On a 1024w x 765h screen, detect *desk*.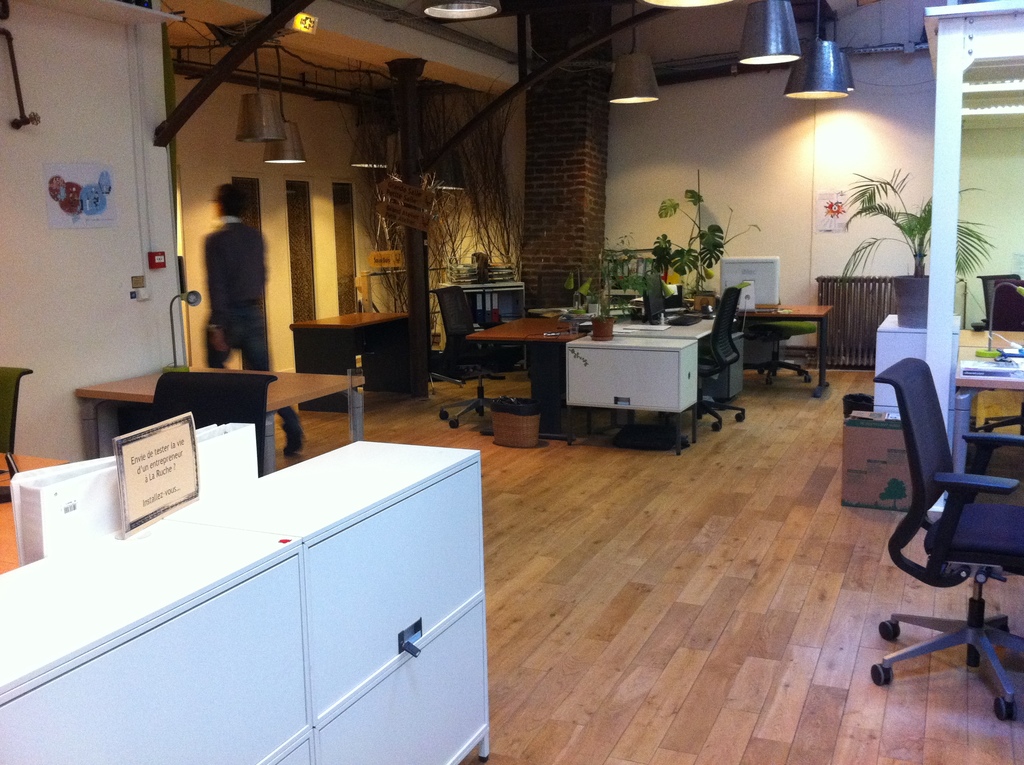
box(0, 438, 488, 764).
